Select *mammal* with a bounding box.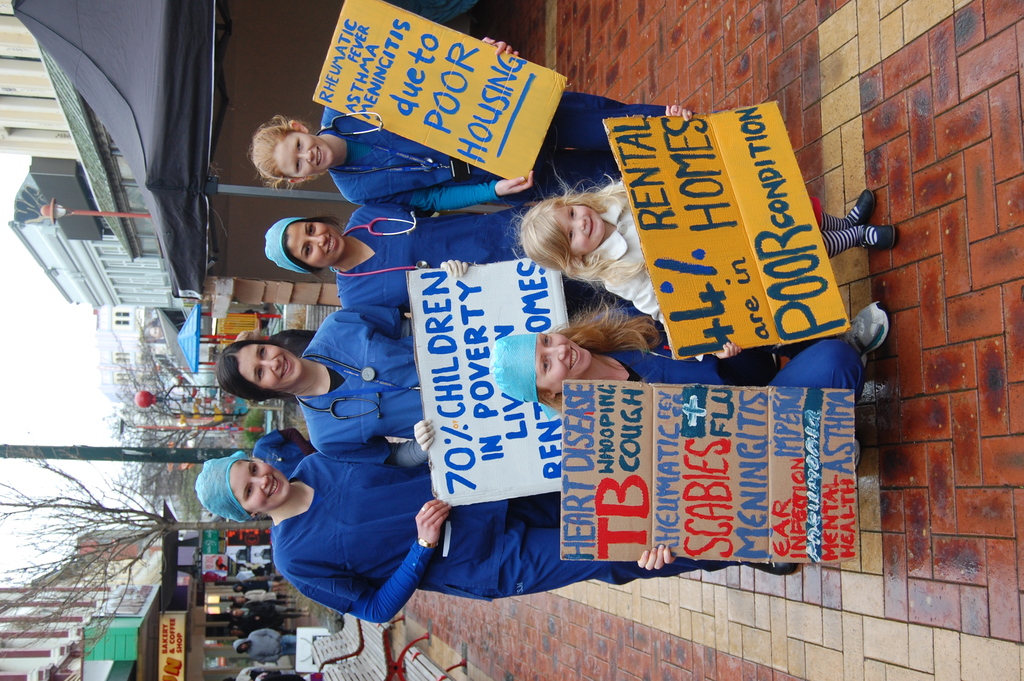
(left=250, top=426, right=318, bottom=481).
